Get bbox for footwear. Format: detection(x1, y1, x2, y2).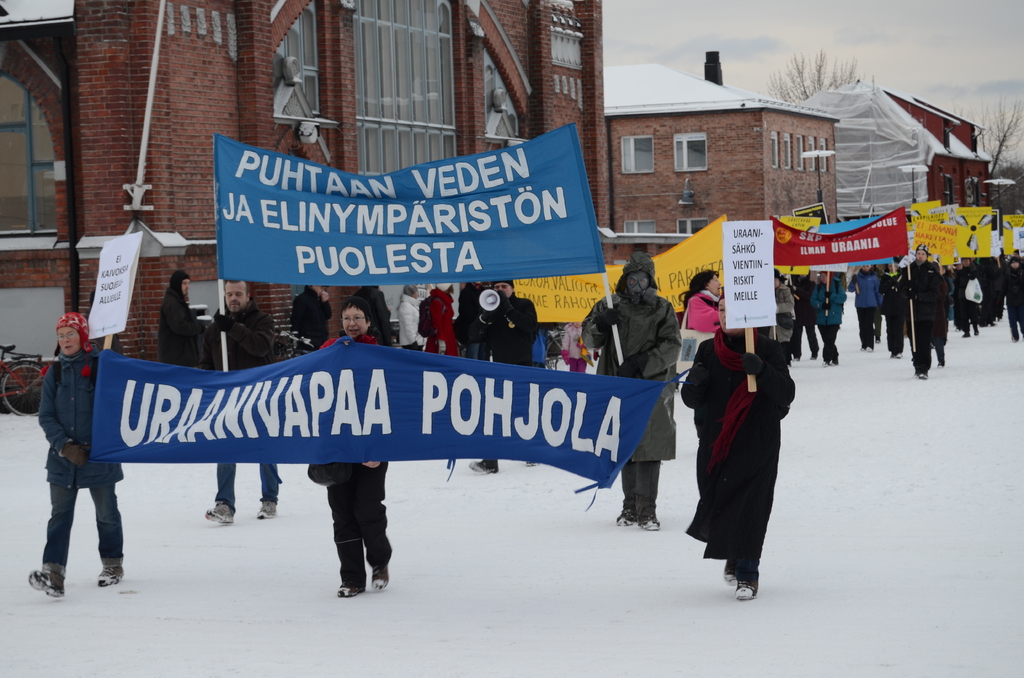
detection(254, 499, 280, 519).
